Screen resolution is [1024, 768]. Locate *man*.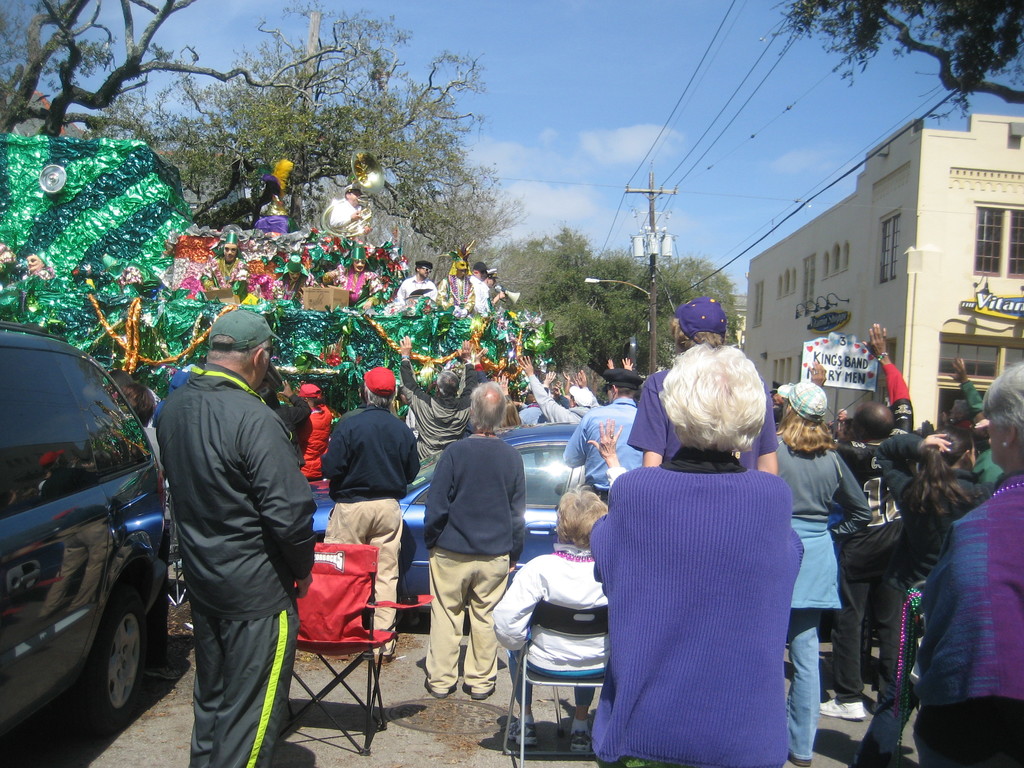
select_region(806, 314, 915, 712).
